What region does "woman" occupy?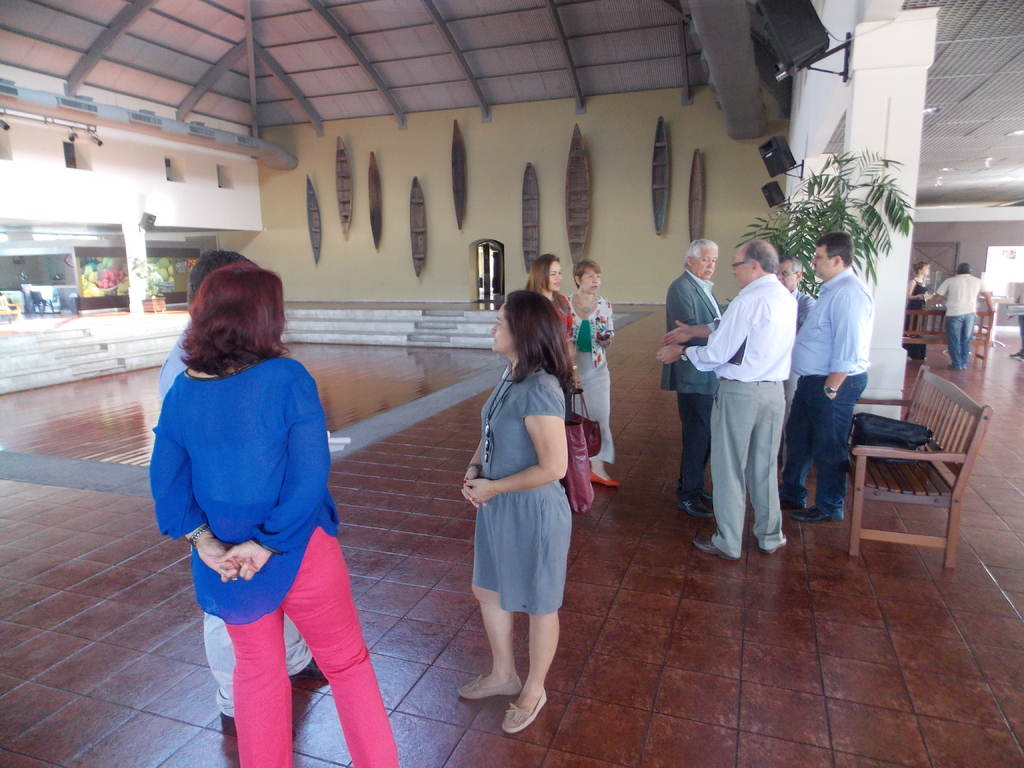
[151,257,398,767].
